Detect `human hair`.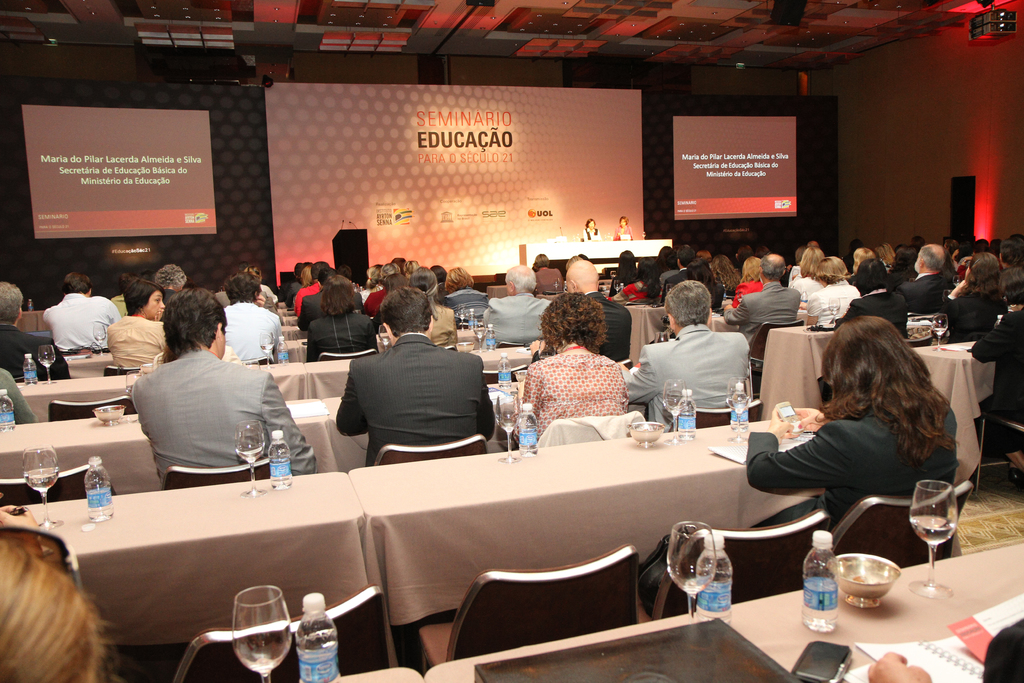
Detected at [x1=916, y1=243, x2=947, y2=270].
